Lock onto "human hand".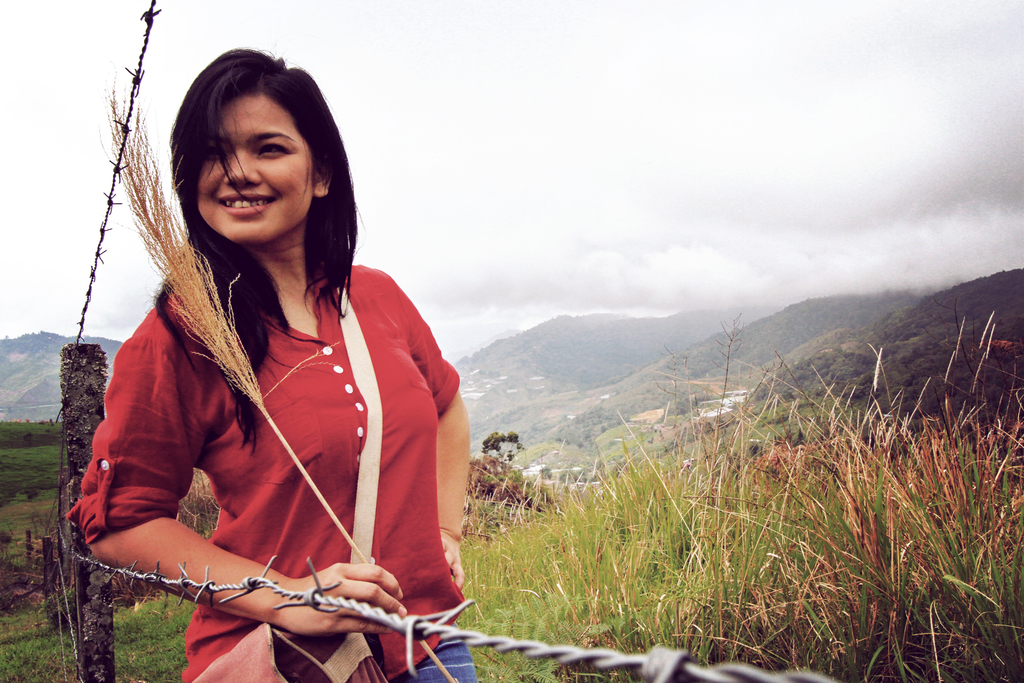
Locked: crop(439, 528, 467, 593).
